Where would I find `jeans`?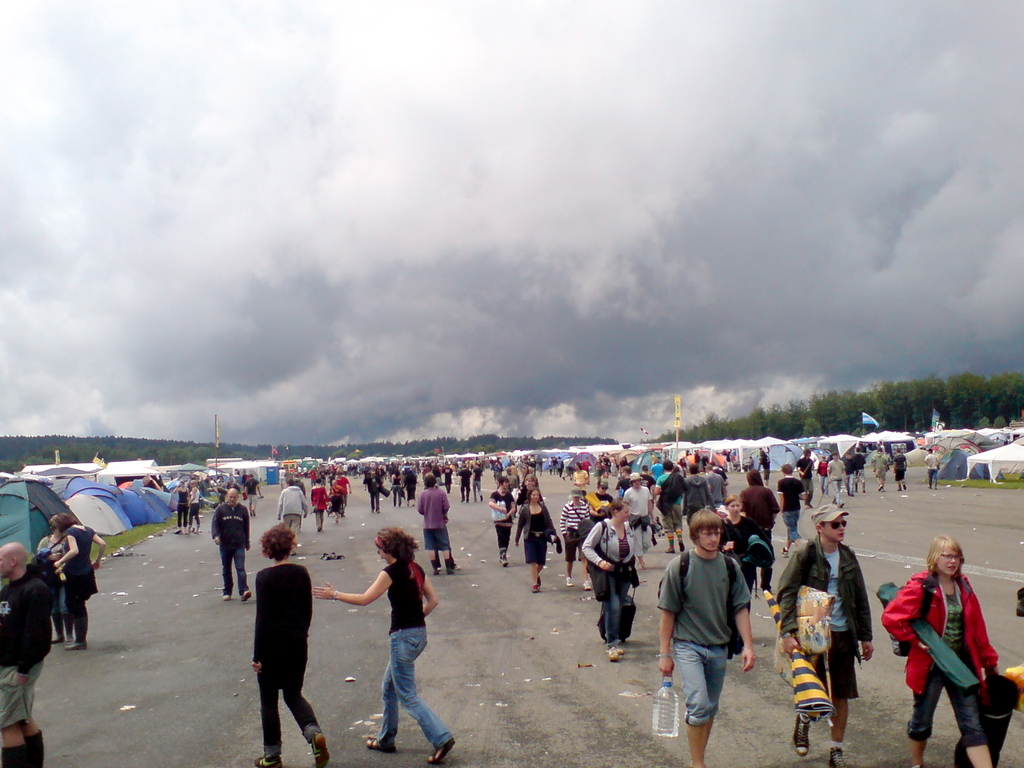
At {"left": 927, "top": 470, "right": 938, "bottom": 494}.
